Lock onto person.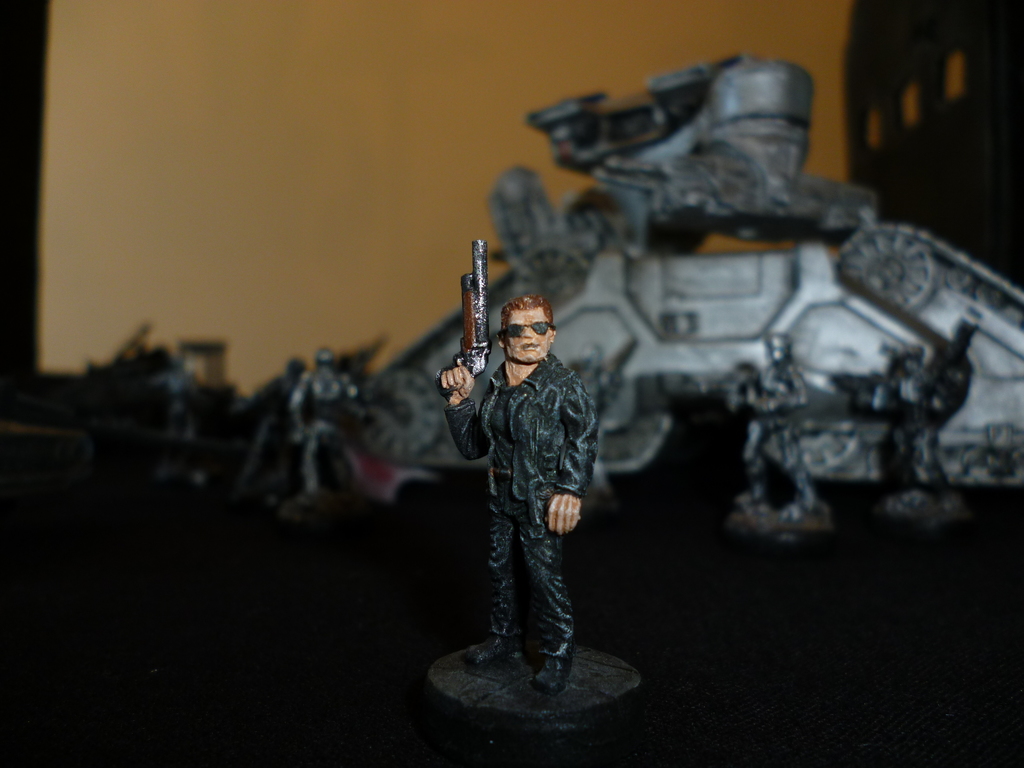
Locked: bbox(439, 283, 612, 730).
